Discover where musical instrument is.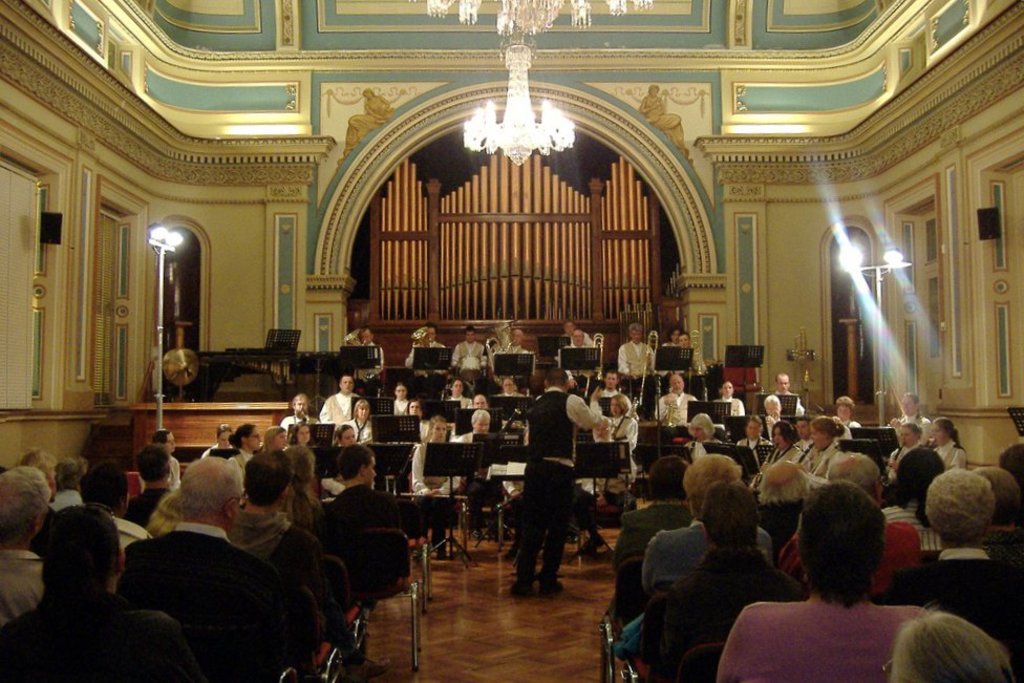
Discovered at (479, 318, 513, 383).
